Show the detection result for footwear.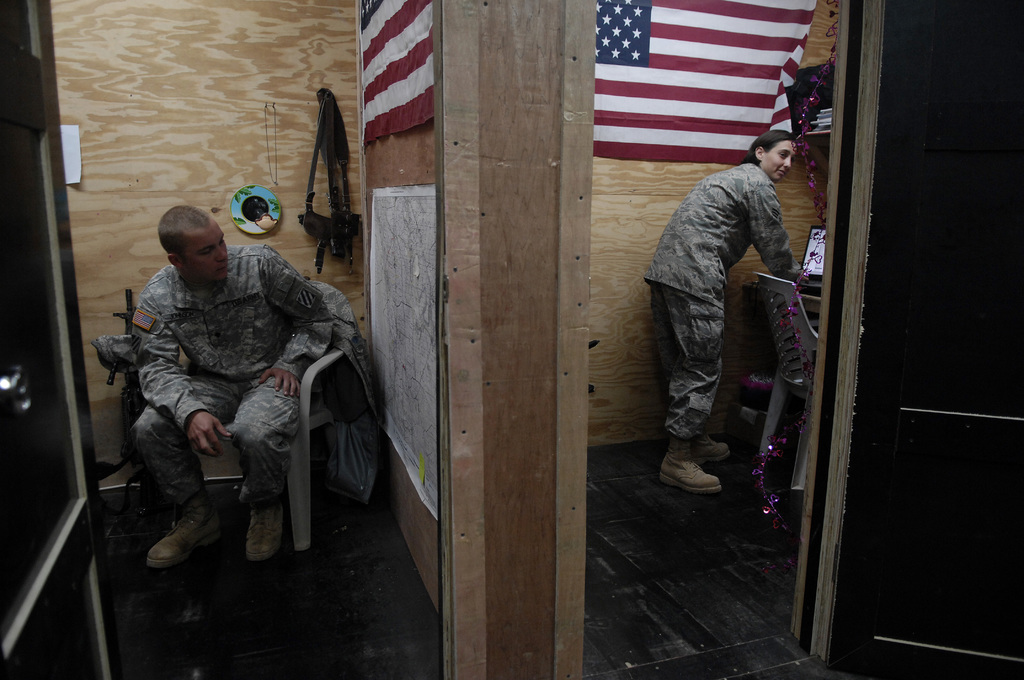
139 503 213 588.
